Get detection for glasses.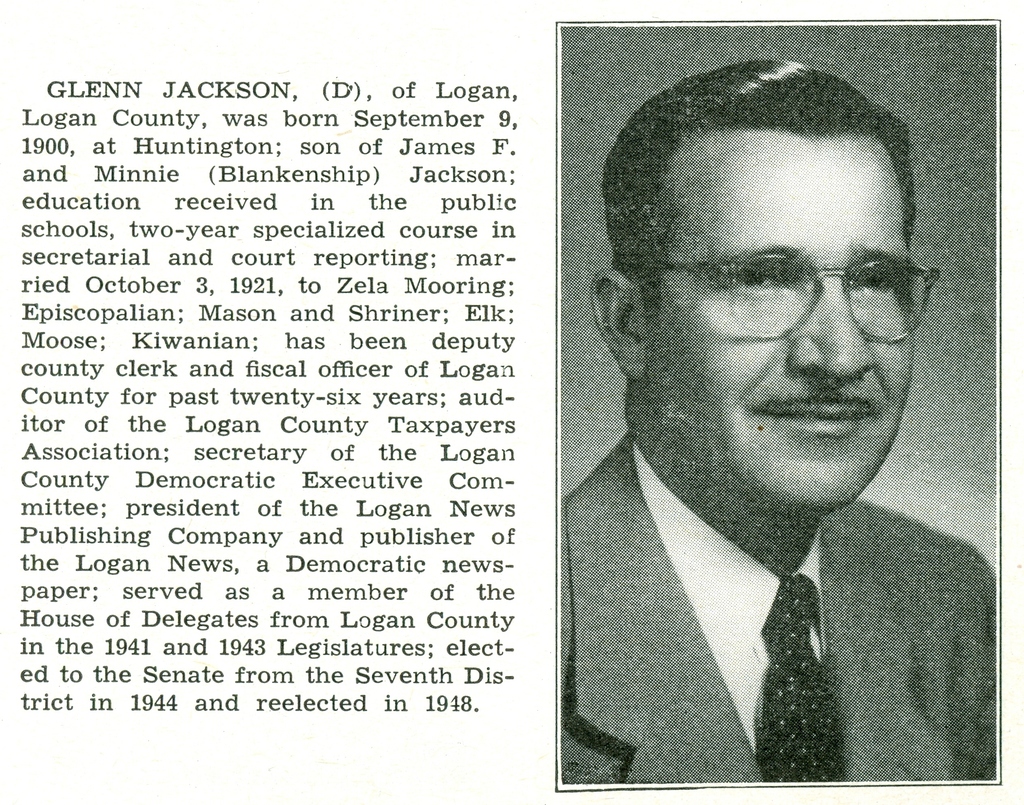
Detection: x1=658 y1=227 x2=956 y2=343.
